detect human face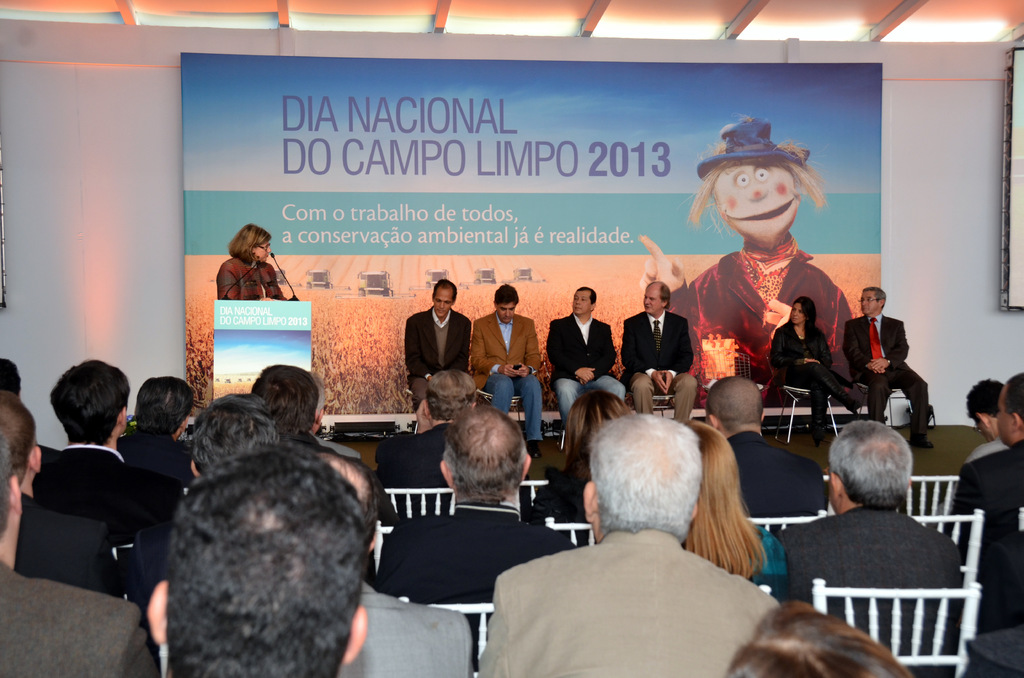
BBox(790, 306, 802, 327)
